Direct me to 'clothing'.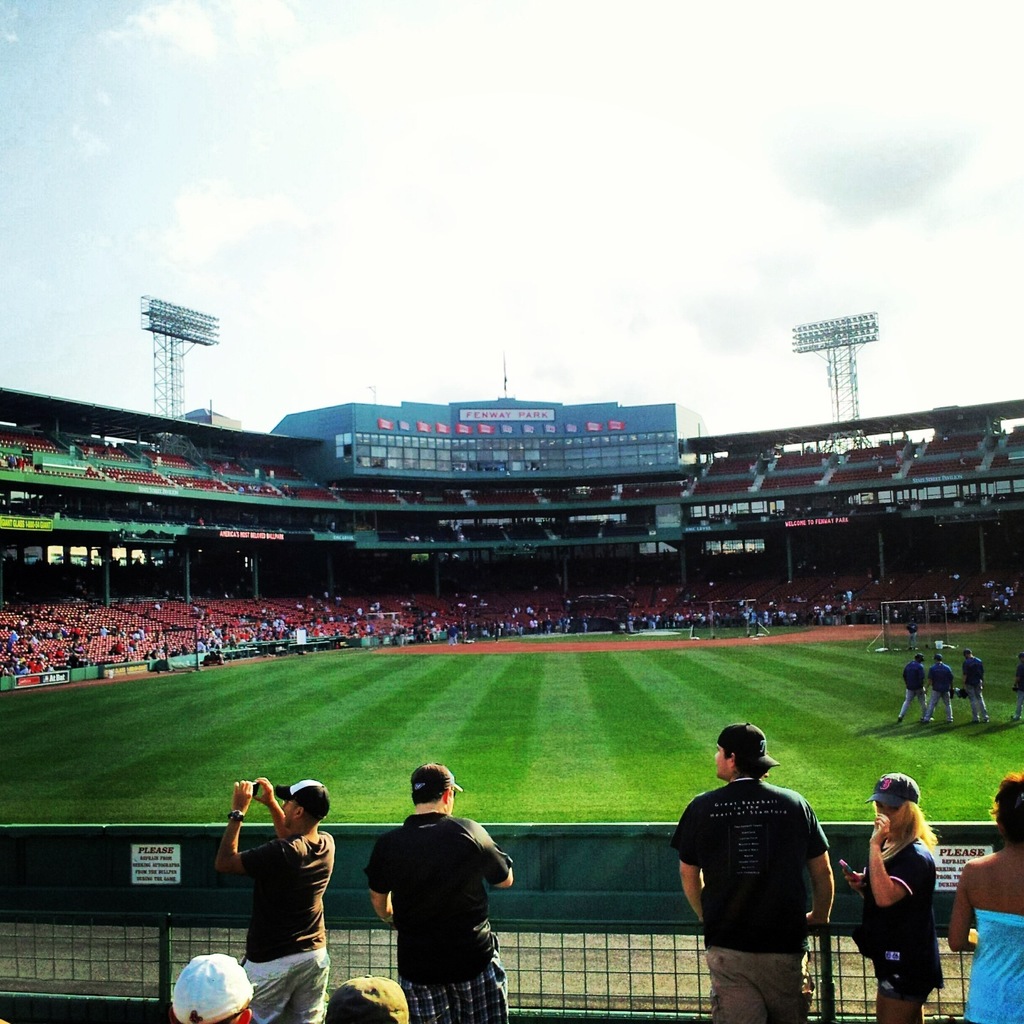
Direction: BBox(900, 656, 929, 716).
